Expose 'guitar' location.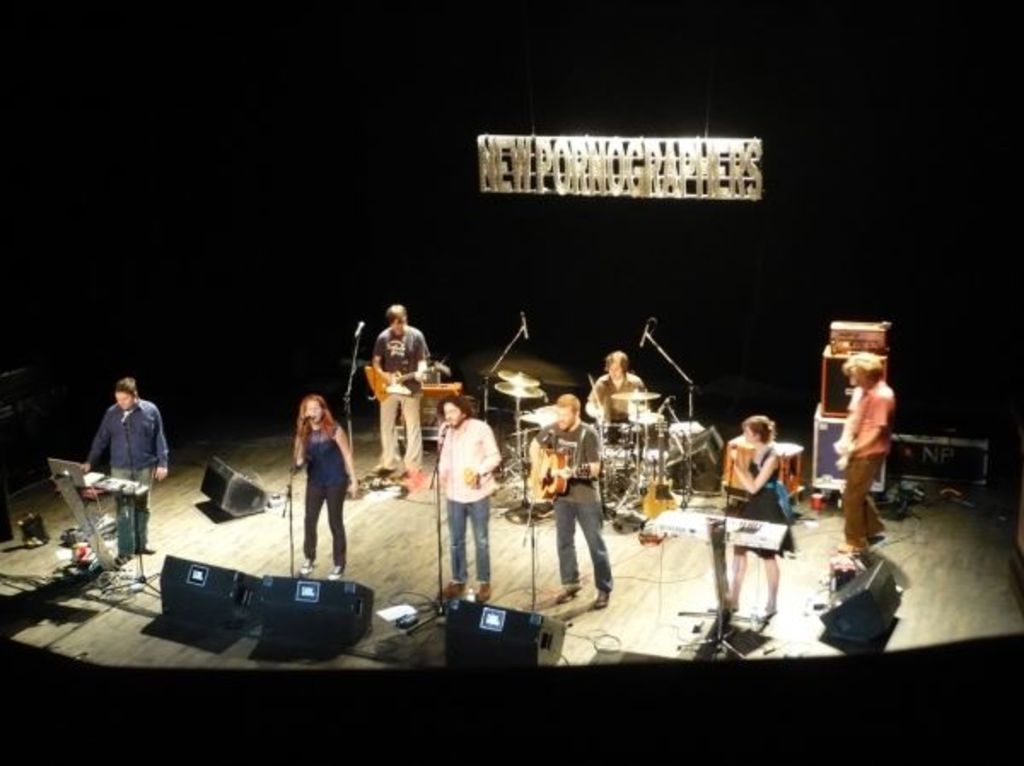
Exposed at bbox=(360, 362, 454, 409).
